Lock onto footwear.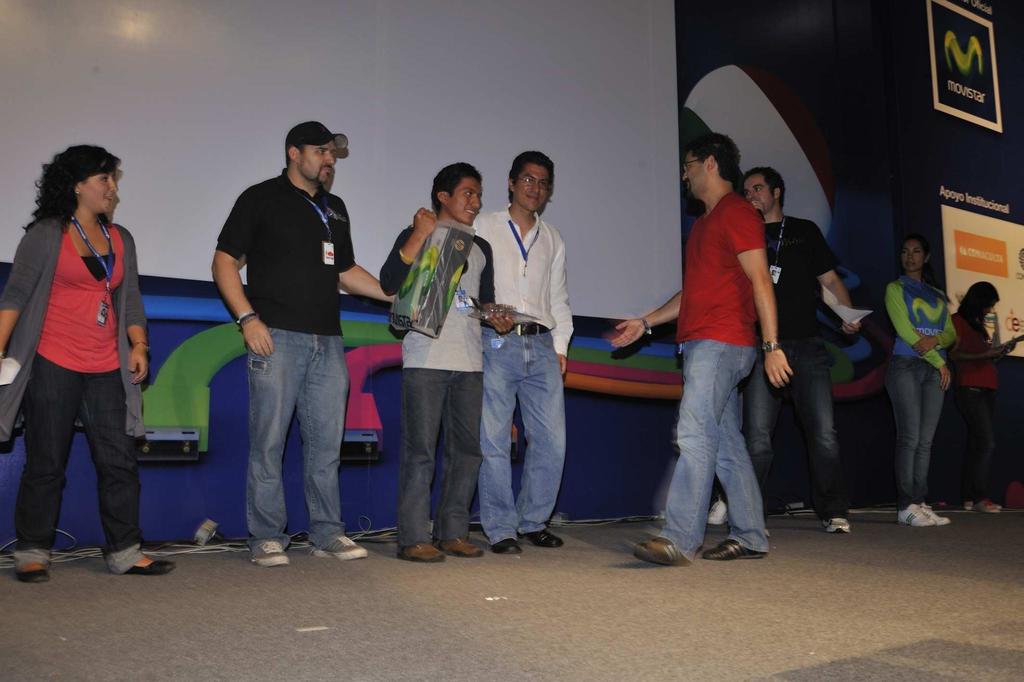
Locked: (left=252, top=539, right=289, bottom=568).
